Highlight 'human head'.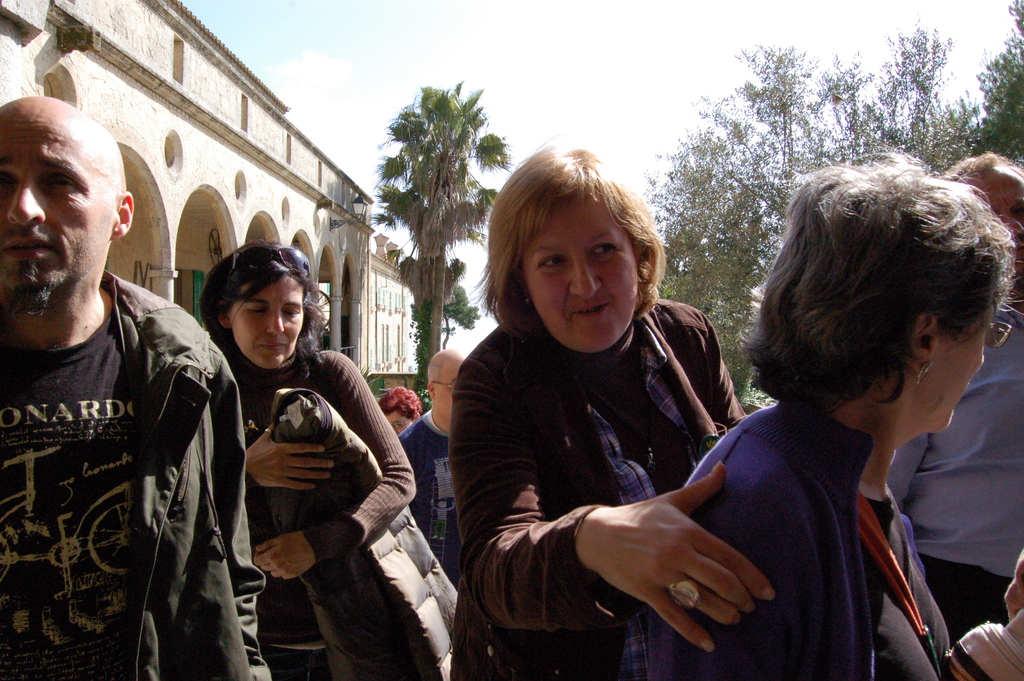
Highlighted region: Rect(484, 138, 664, 356).
